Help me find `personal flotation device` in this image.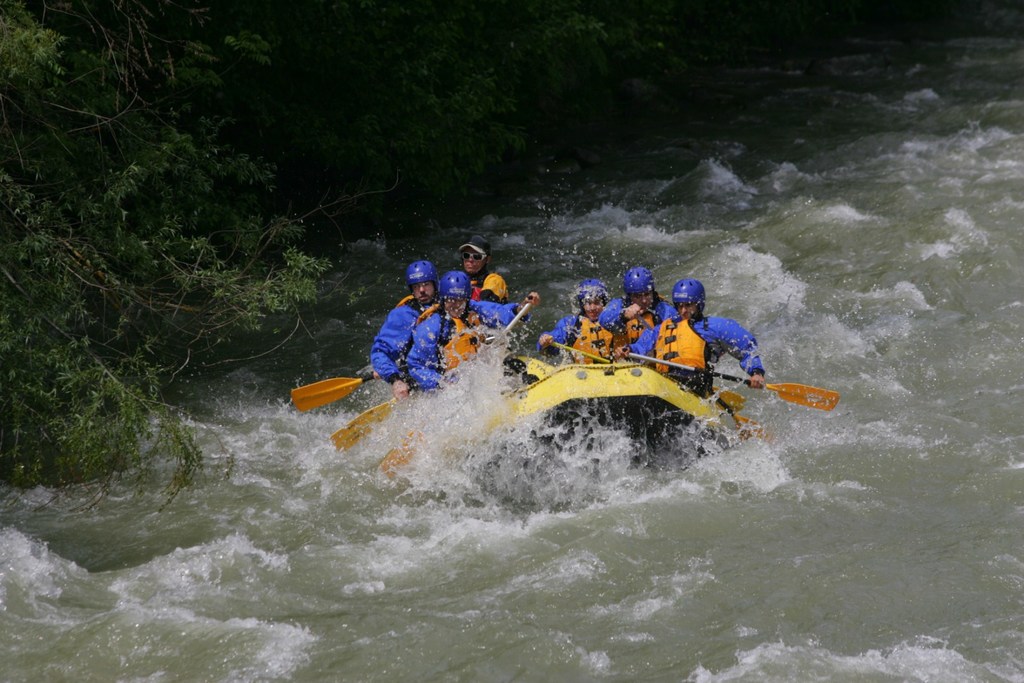
Found it: [left=365, top=285, right=459, bottom=382].
